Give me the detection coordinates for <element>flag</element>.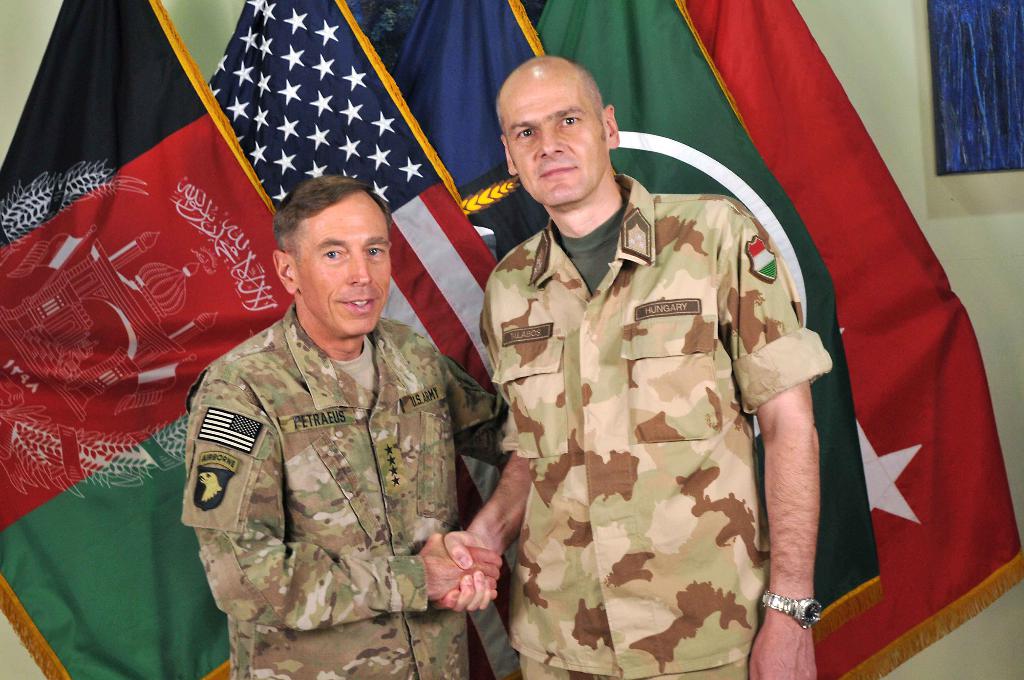
[532,0,884,642].
